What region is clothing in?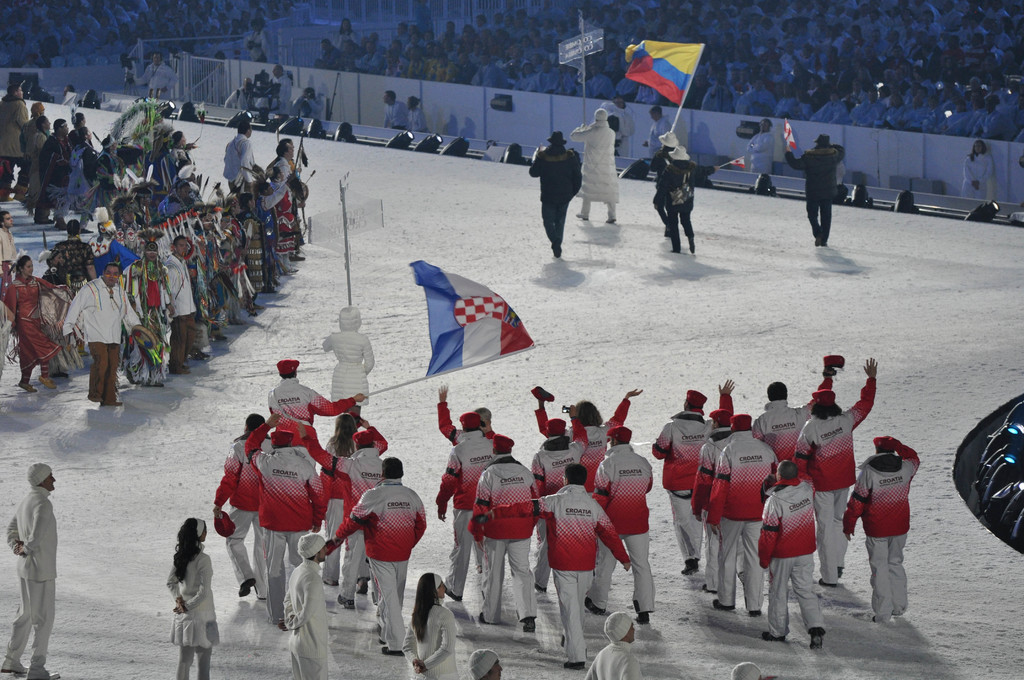
653, 117, 667, 156.
